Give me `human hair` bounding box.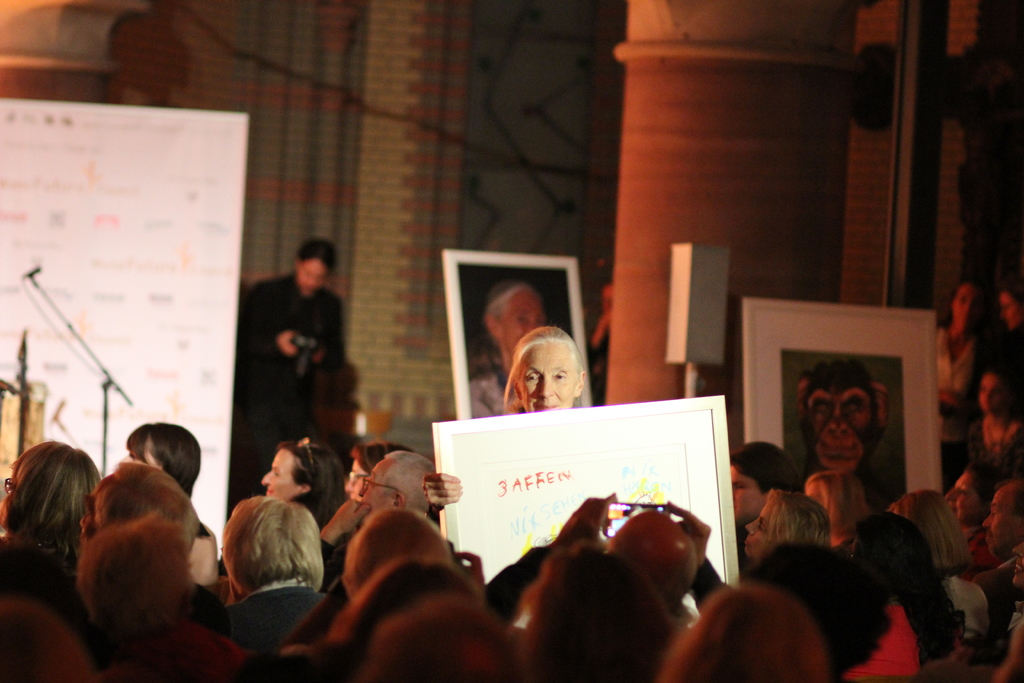
select_region(891, 487, 968, 567).
